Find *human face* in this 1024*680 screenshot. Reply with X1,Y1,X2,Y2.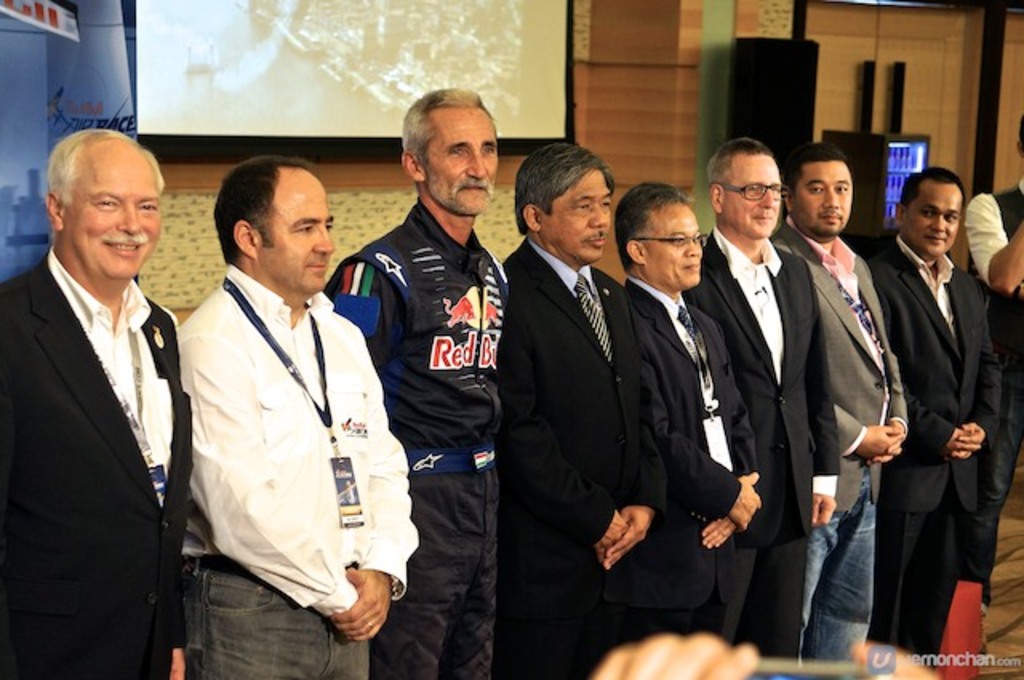
58,155,163,278.
